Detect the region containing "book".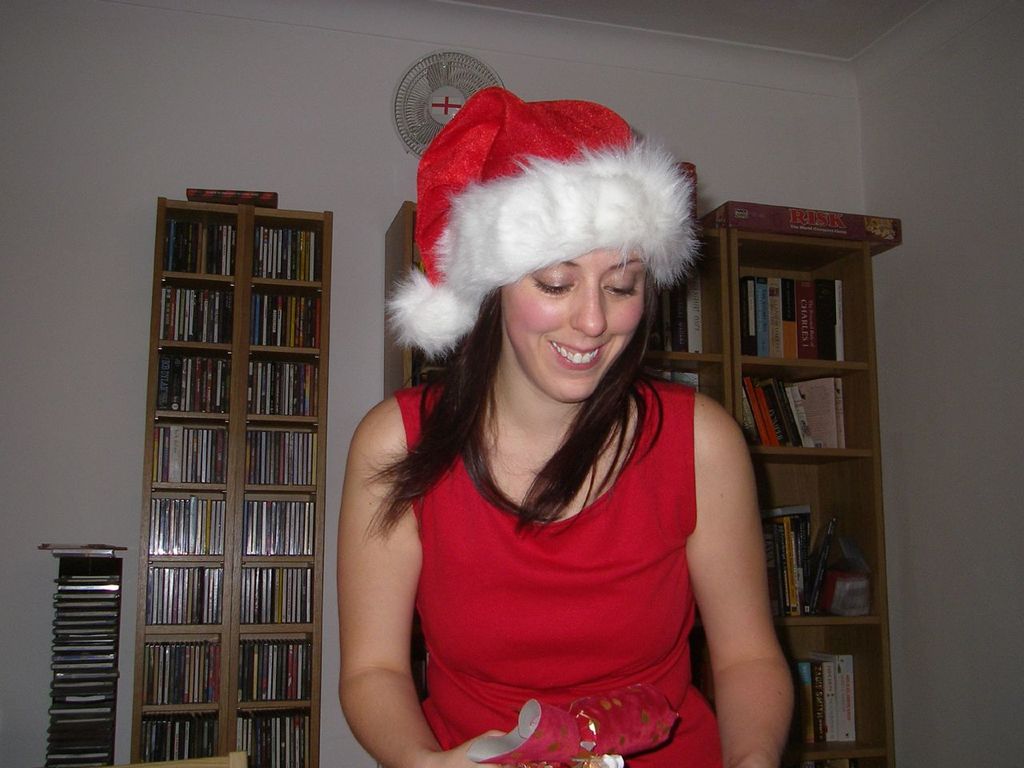
rect(38, 545, 130, 547).
